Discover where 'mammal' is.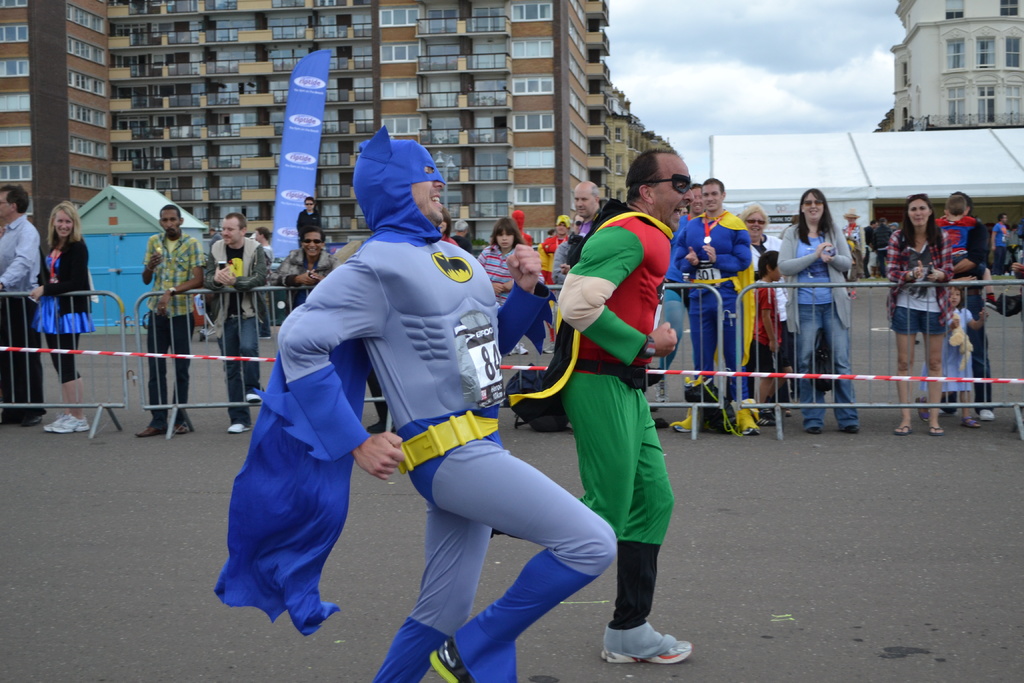
Discovered at x1=200, y1=211, x2=270, y2=432.
